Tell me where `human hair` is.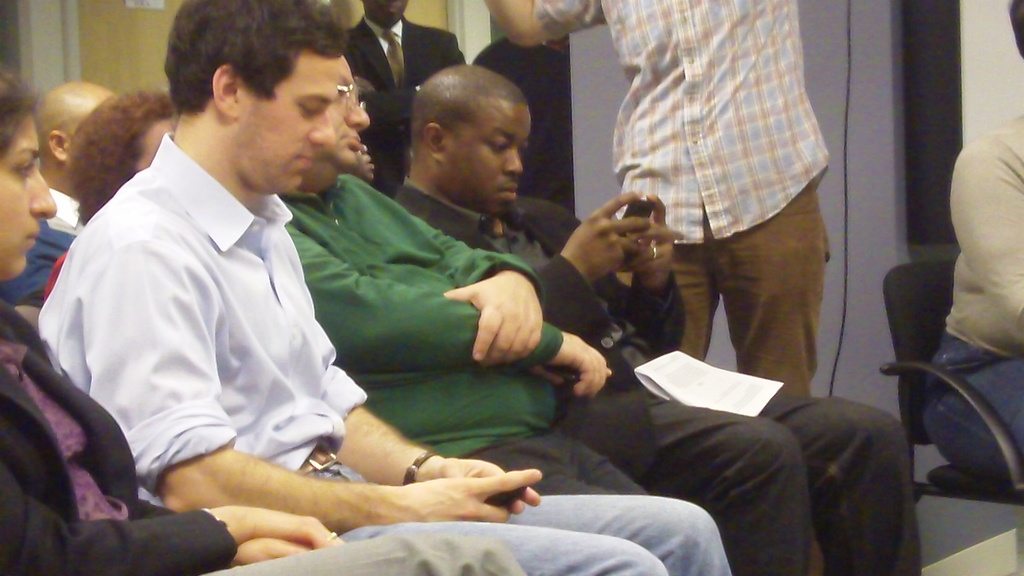
`human hair` is at [72, 96, 173, 230].
